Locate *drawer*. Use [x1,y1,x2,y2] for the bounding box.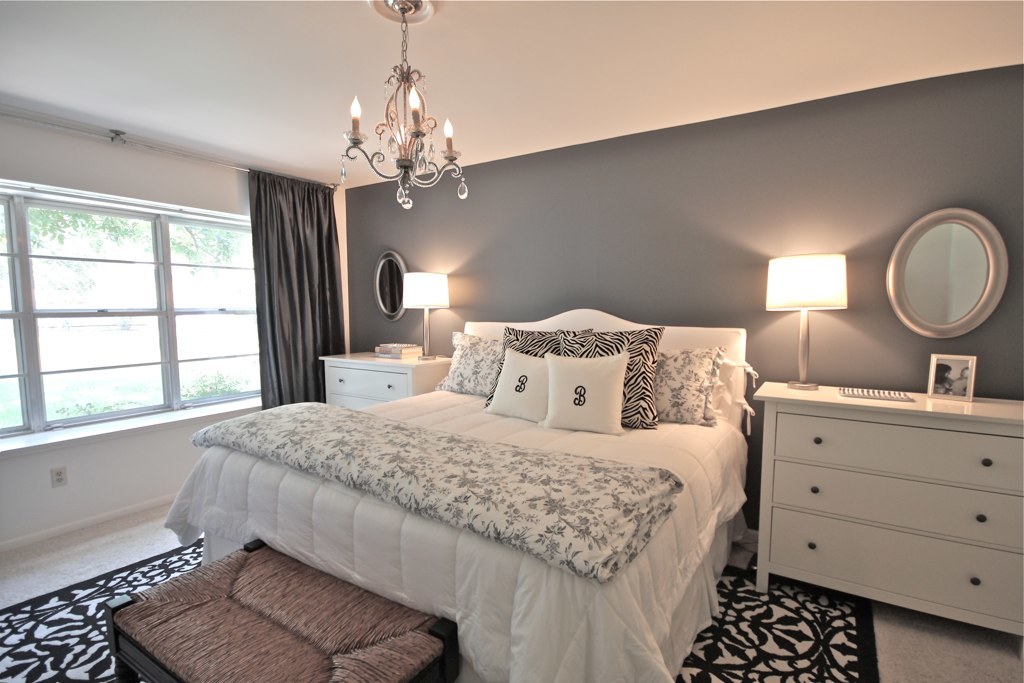
[770,459,1023,546].
